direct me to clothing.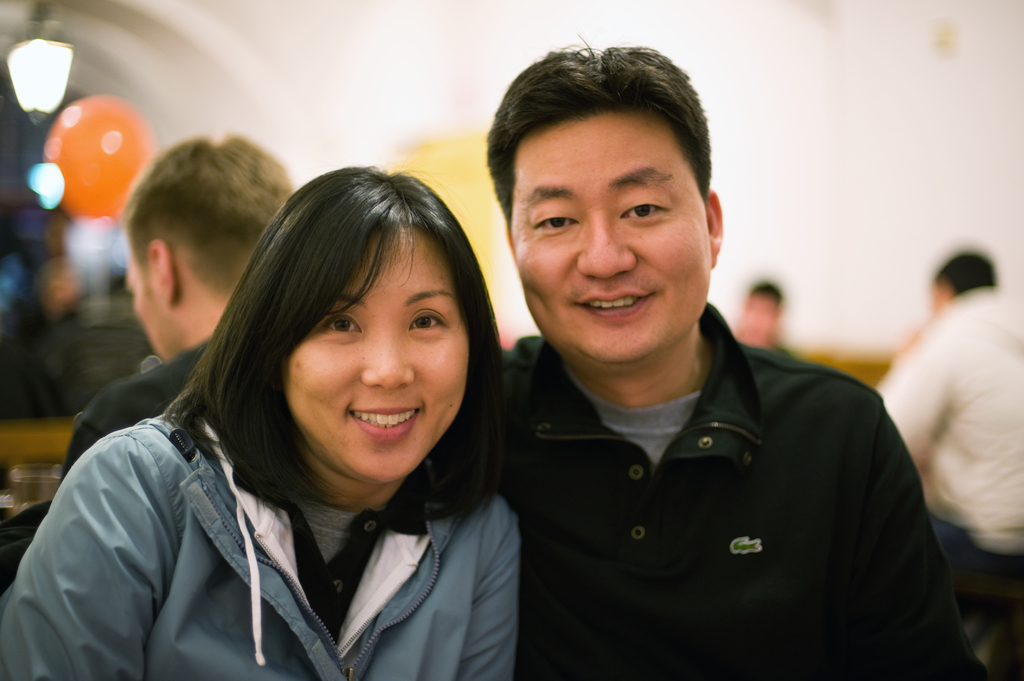
Direction: <box>61,339,209,478</box>.
